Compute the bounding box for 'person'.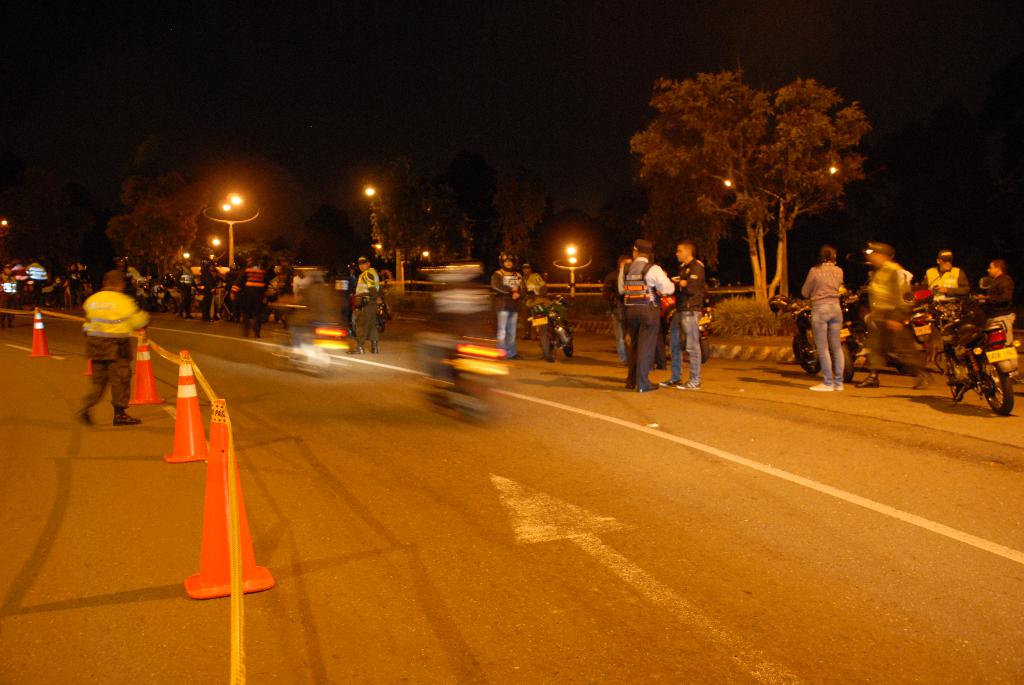
(619, 239, 680, 392).
